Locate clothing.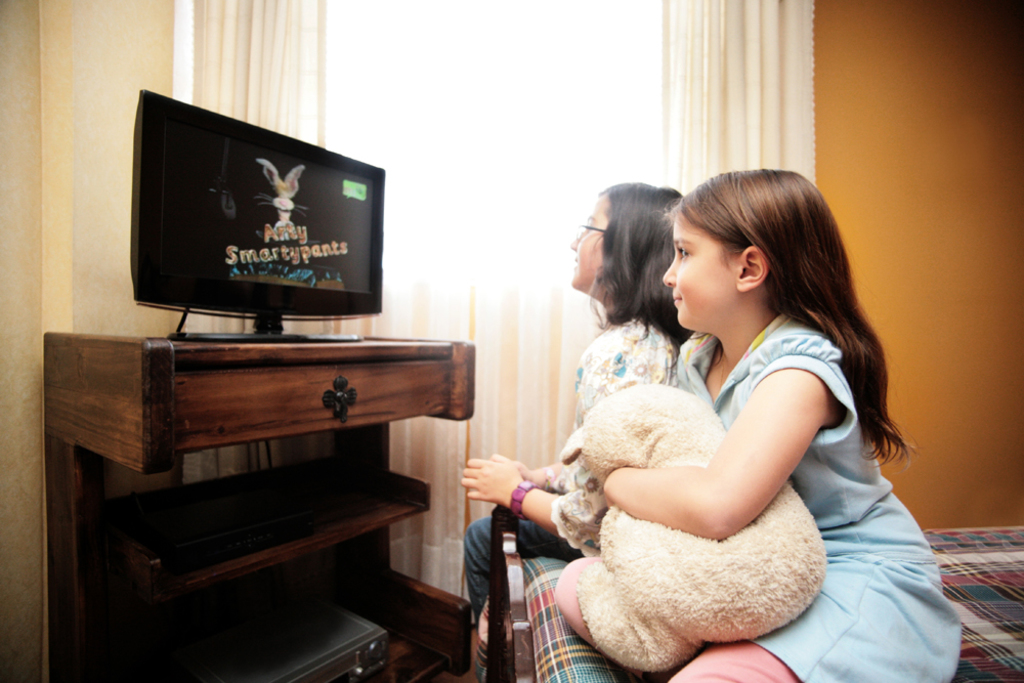
Bounding box: [x1=674, y1=305, x2=962, y2=682].
